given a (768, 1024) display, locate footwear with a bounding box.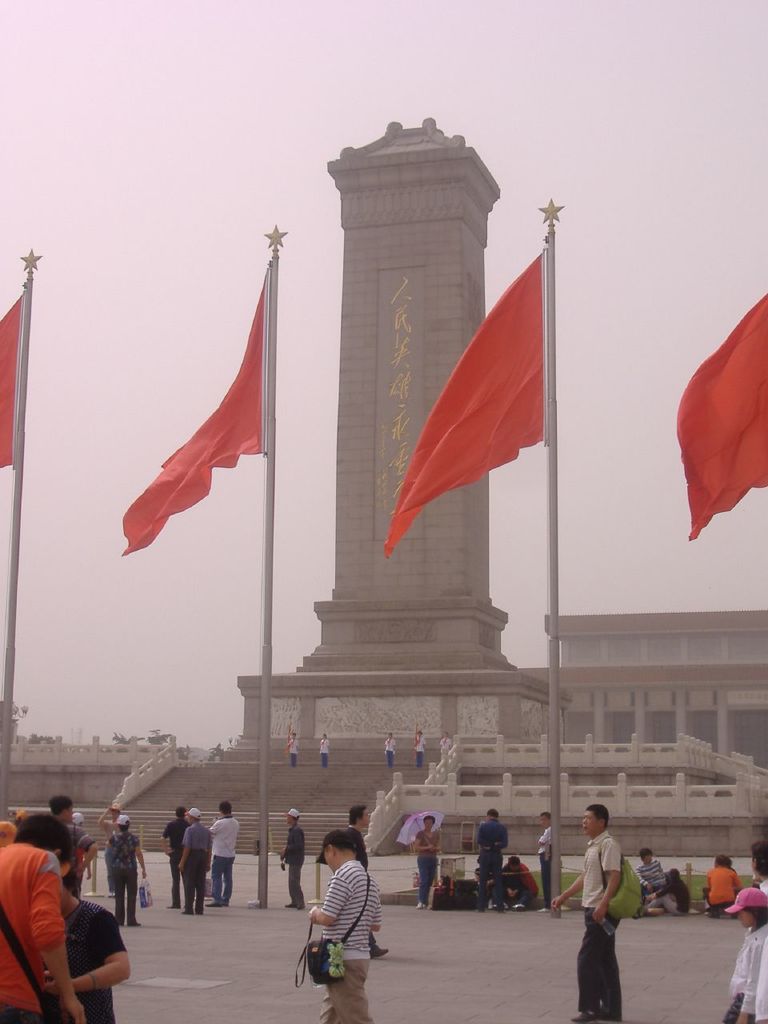
Located: locate(708, 912, 718, 917).
